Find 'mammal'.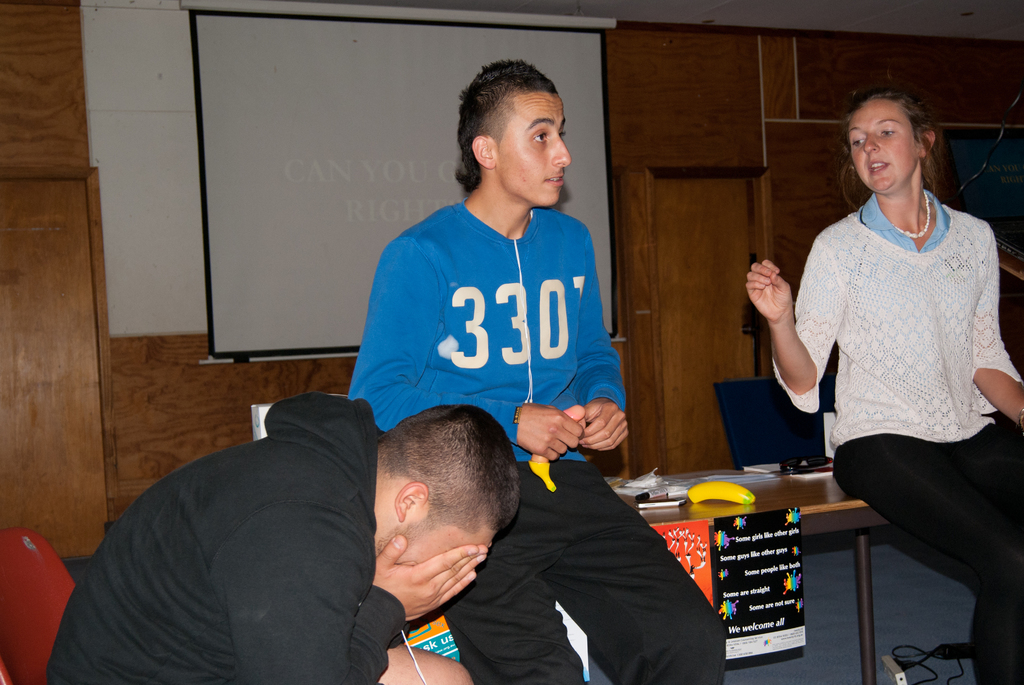
[left=346, top=52, right=726, bottom=684].
